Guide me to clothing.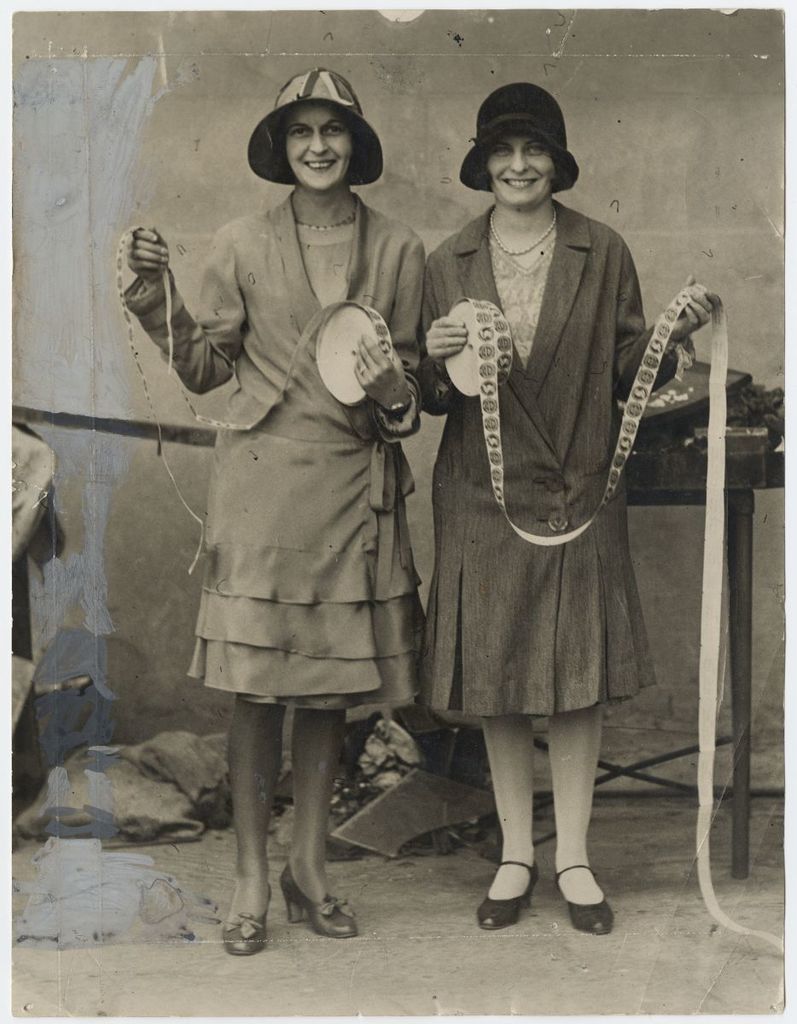
Guidance: x1=417 y1=194 x2=687 y2=714.
